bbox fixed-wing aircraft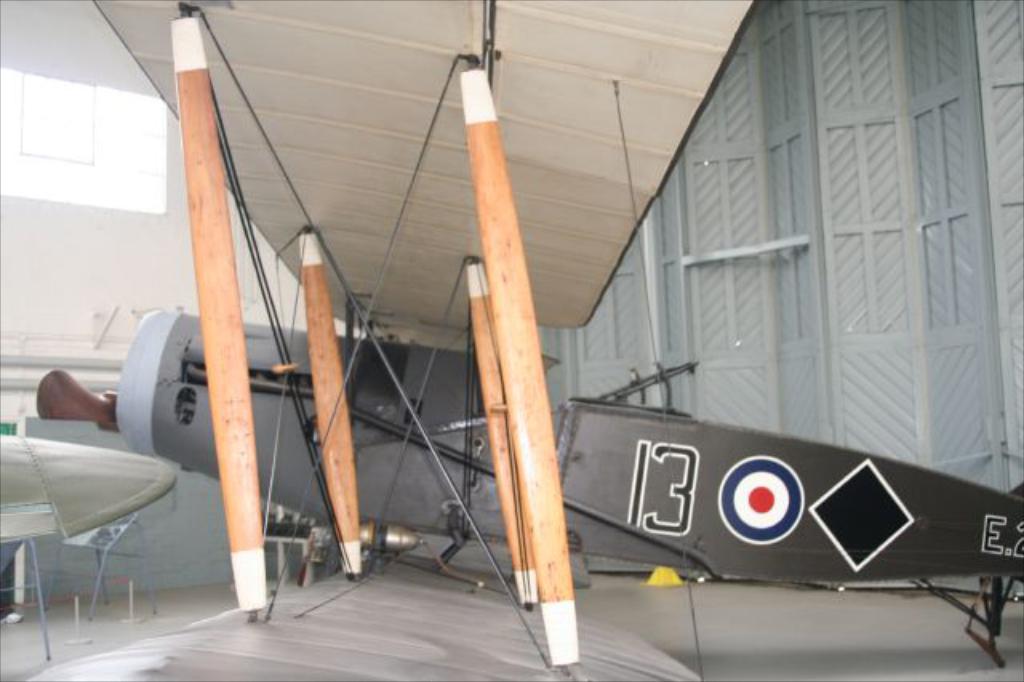
BBox(18, 0, 1022, 680)
